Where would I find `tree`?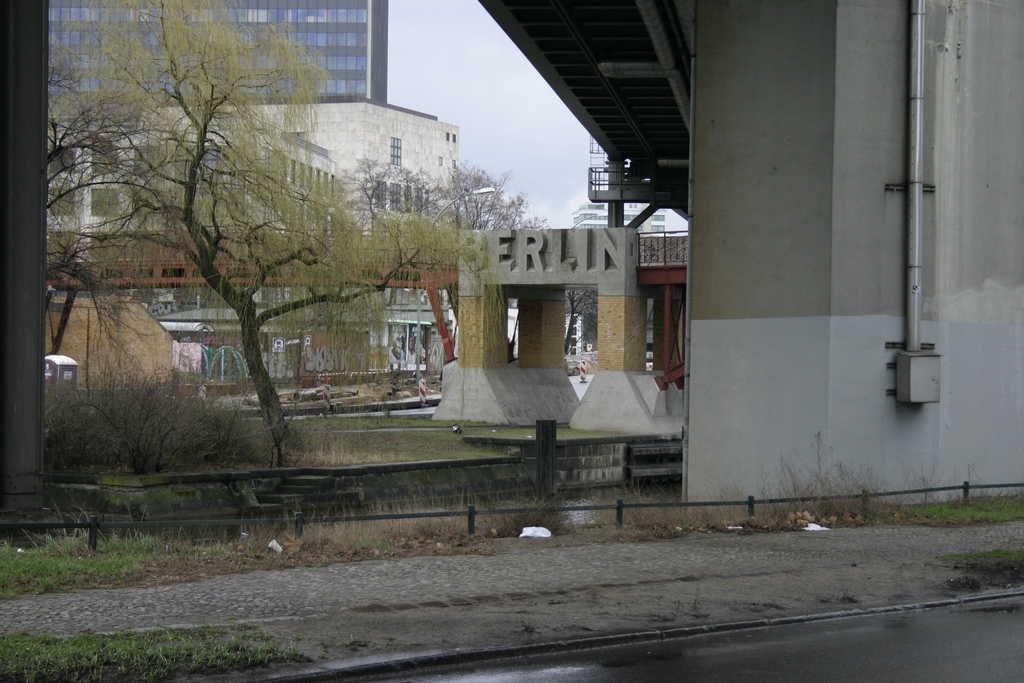
At [356, 153, 561, 336].
